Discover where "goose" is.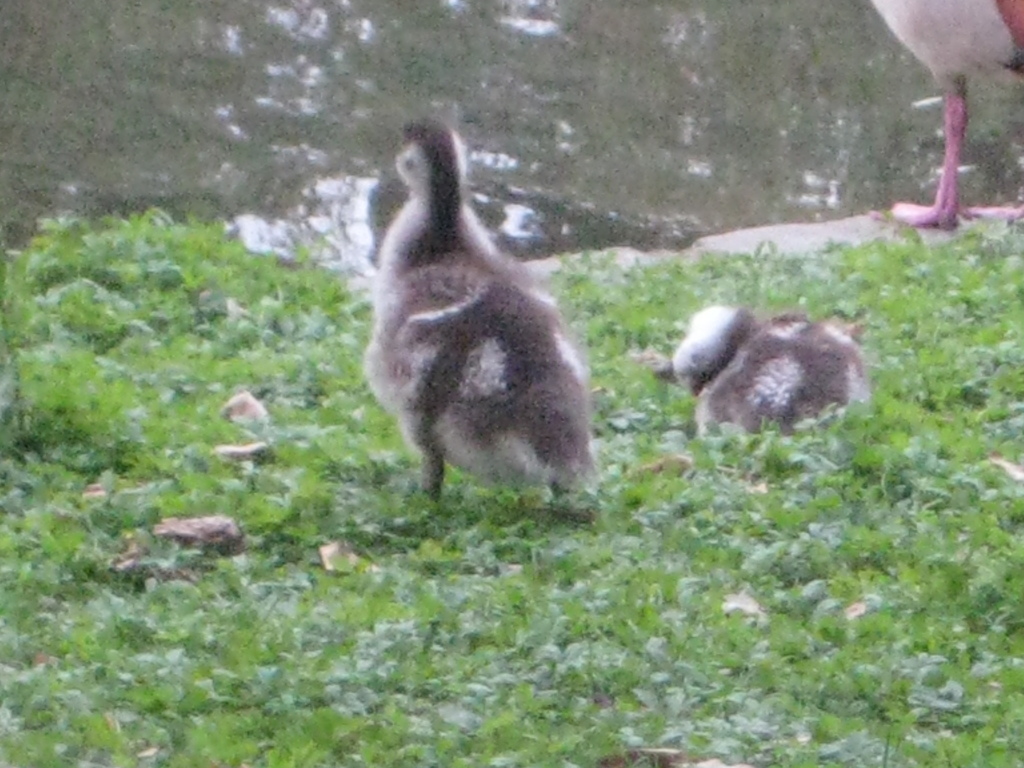
Discovered at bbox=[366, 118, 602, 509].
